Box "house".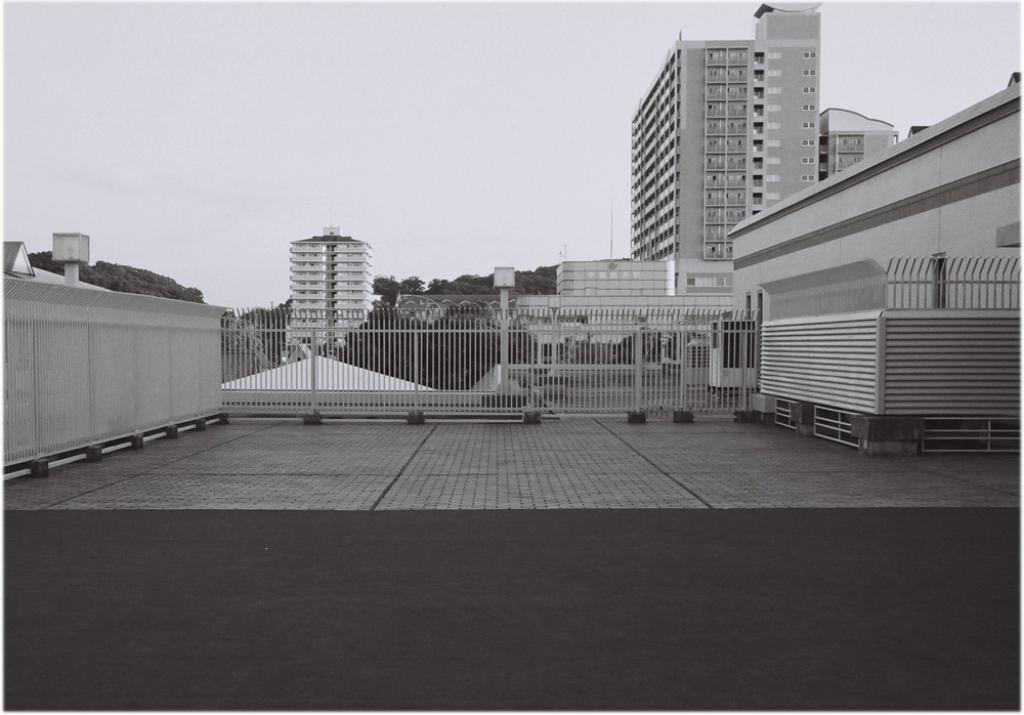
740 275 1023 448.
